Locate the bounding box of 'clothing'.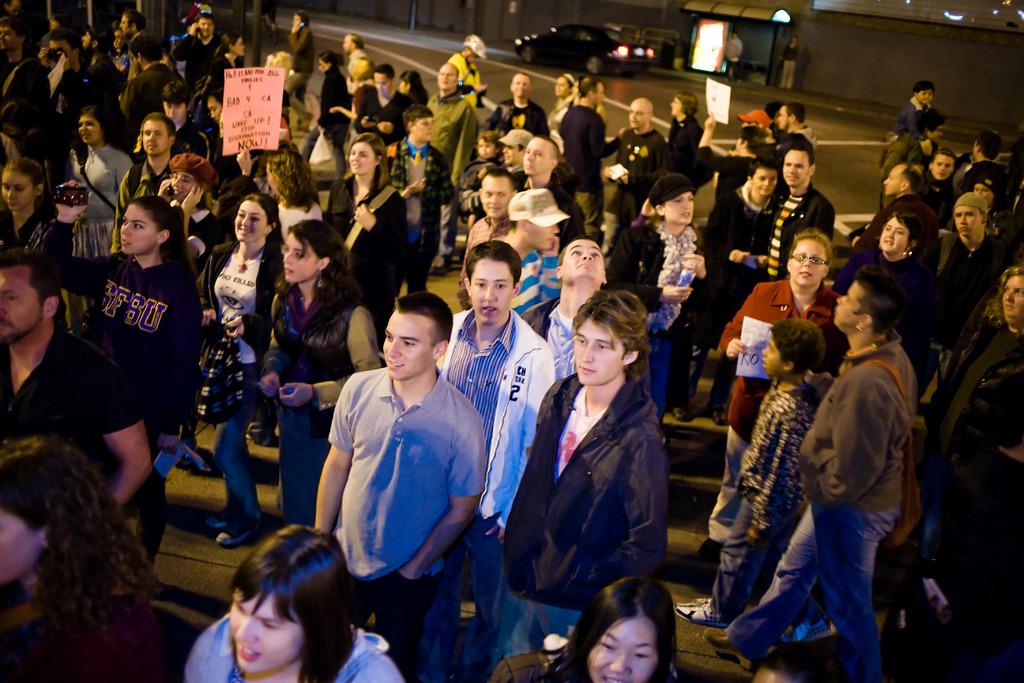
Bounding box: 390:142:455:286.
